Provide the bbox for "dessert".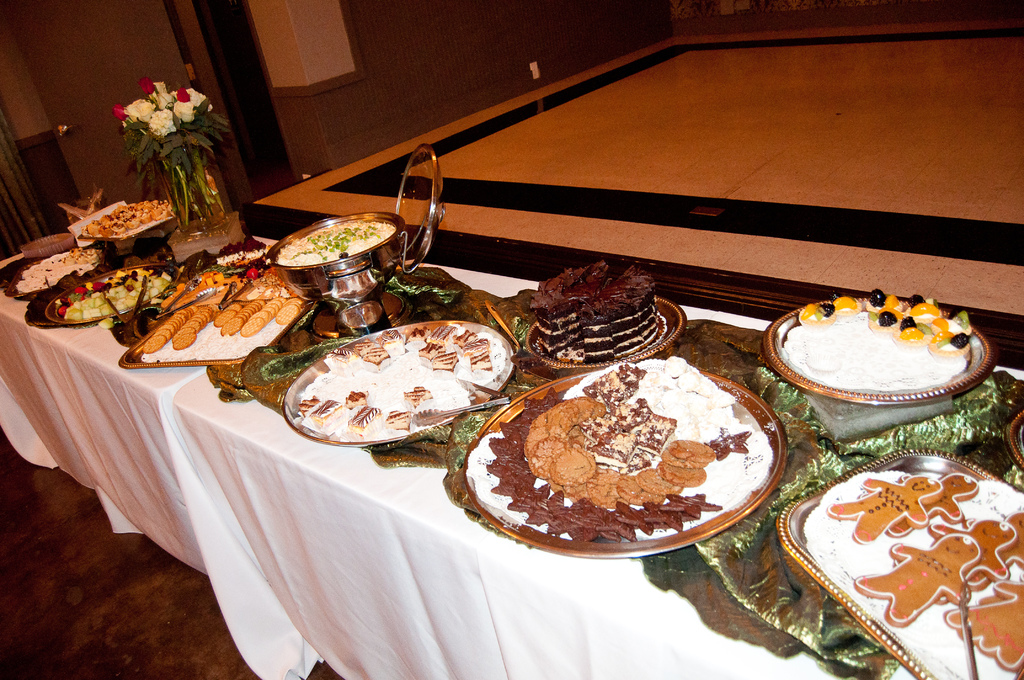
region(82, 195, 184, 236).
